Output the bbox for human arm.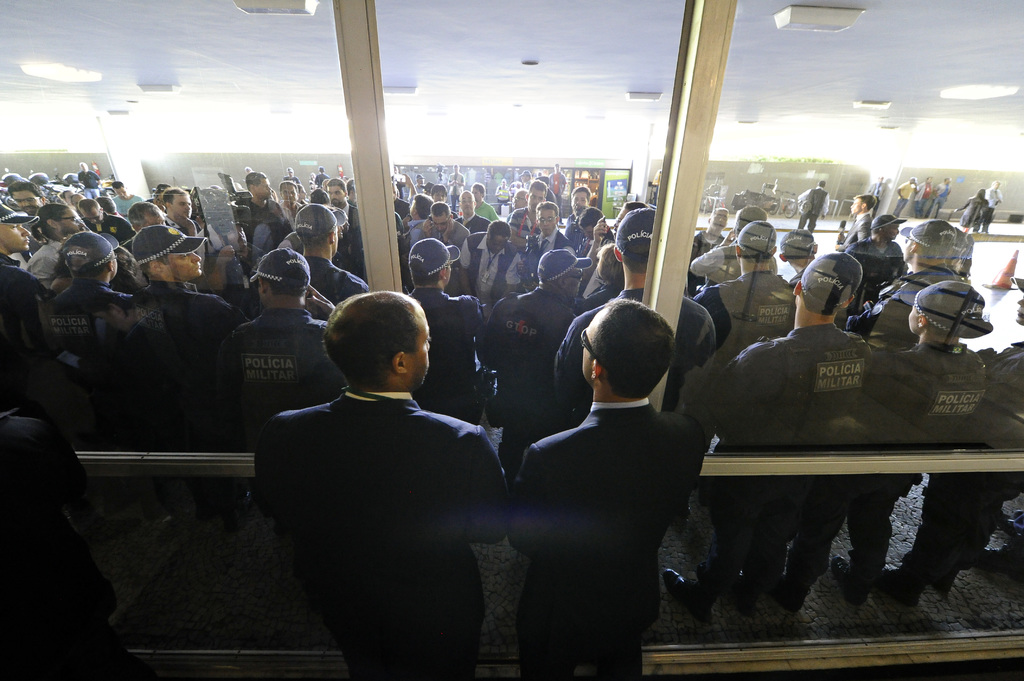
x1=454 y1=234 x2=479 y2=292.
